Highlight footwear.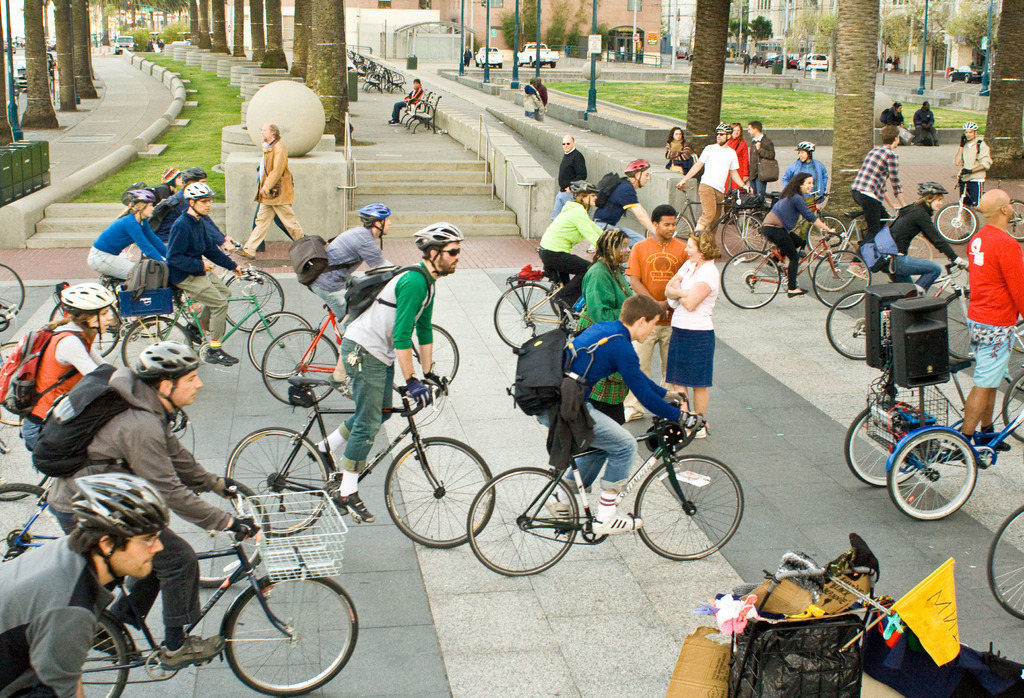
Highlighted region: bbox=(234, 245, 255, 261).
